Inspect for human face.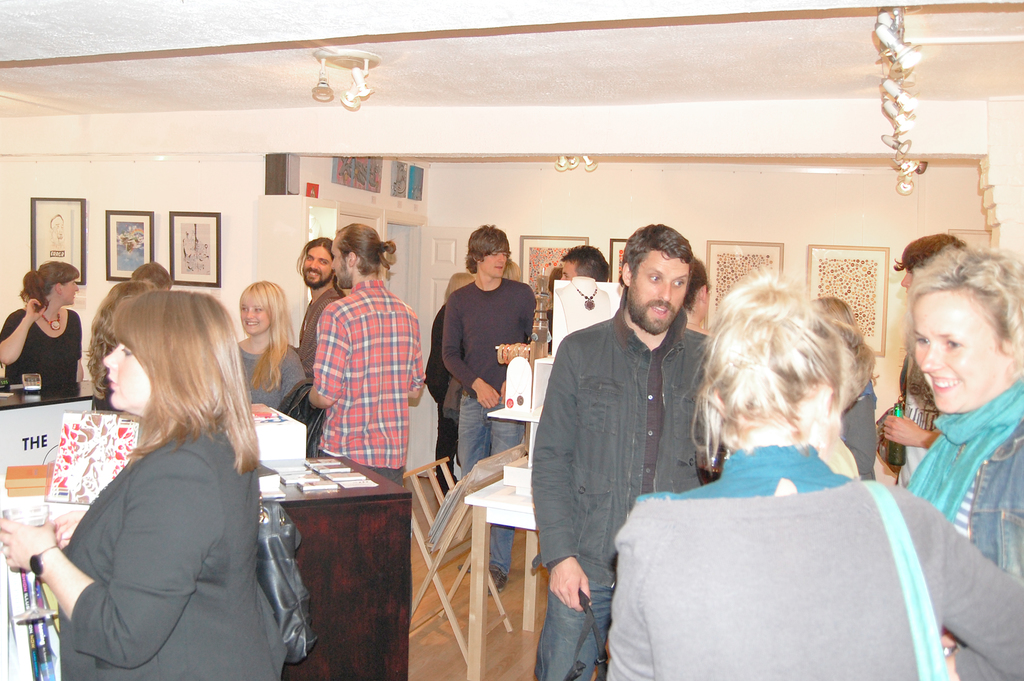
Inspection: 106,335,156,414.
